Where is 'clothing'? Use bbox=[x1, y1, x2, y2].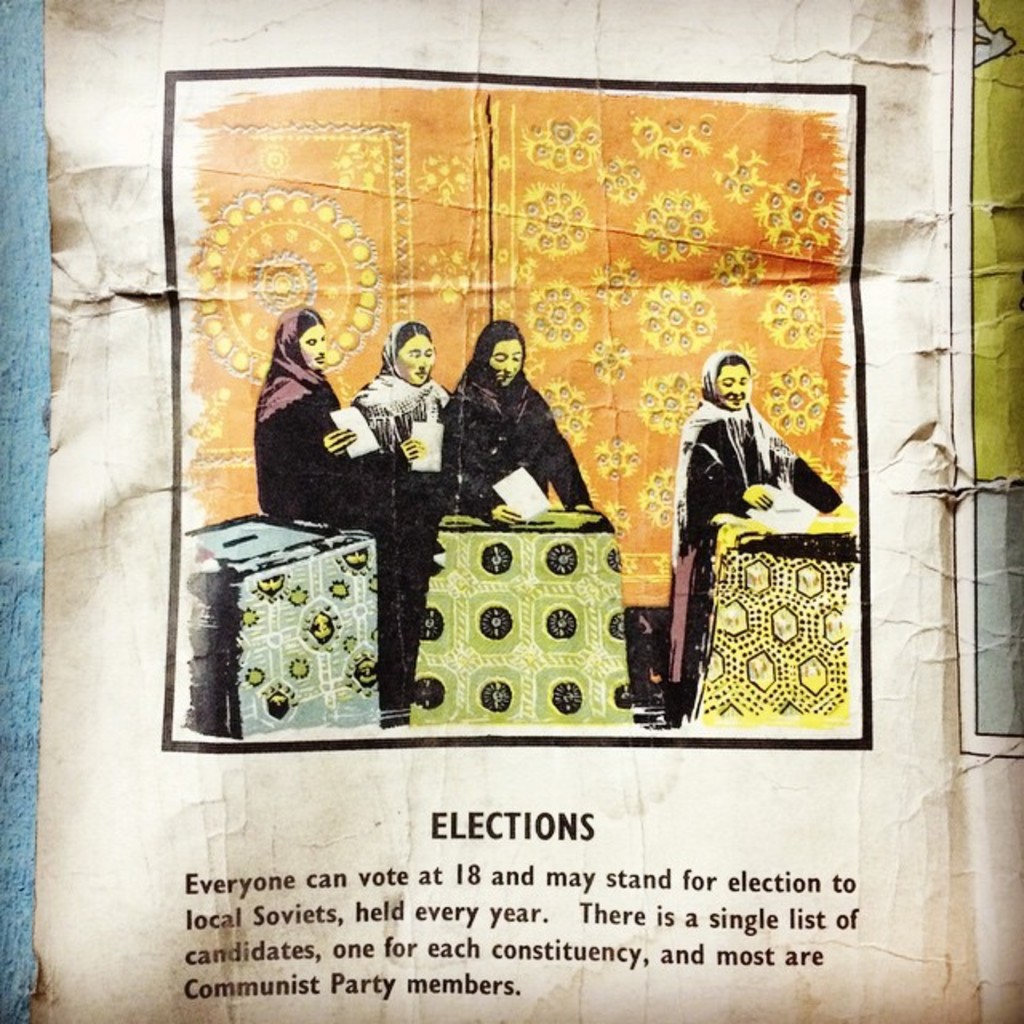
bbox=[246, 301, 381, 550].
